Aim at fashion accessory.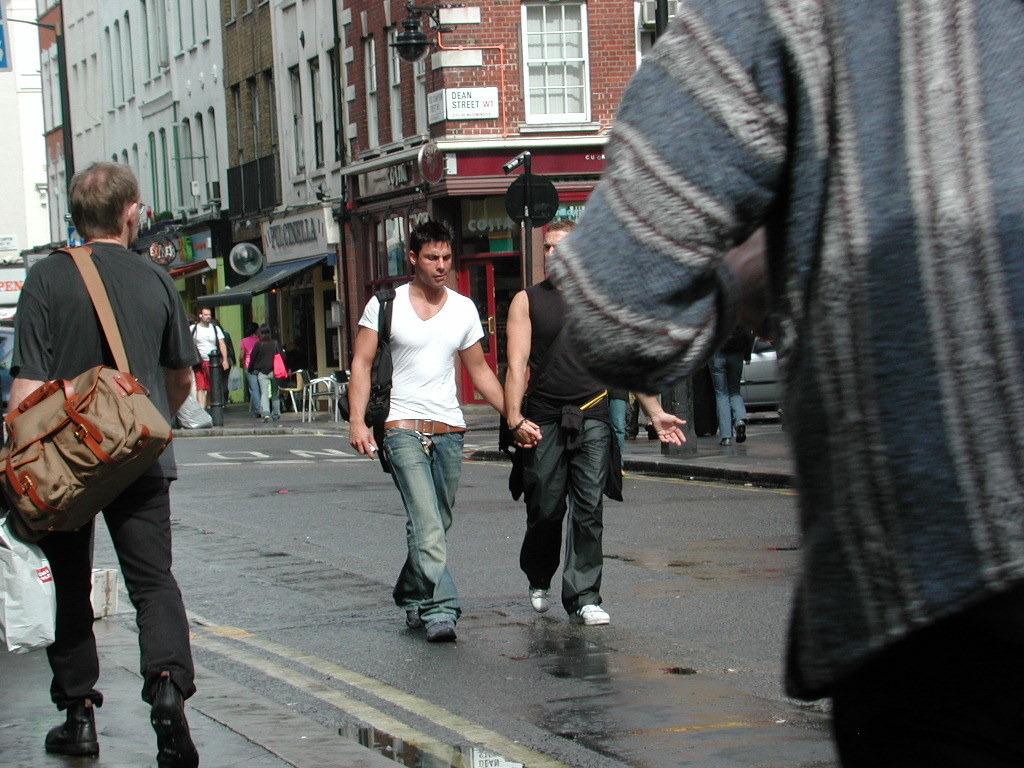
Aimed at 507/419/525/438.
